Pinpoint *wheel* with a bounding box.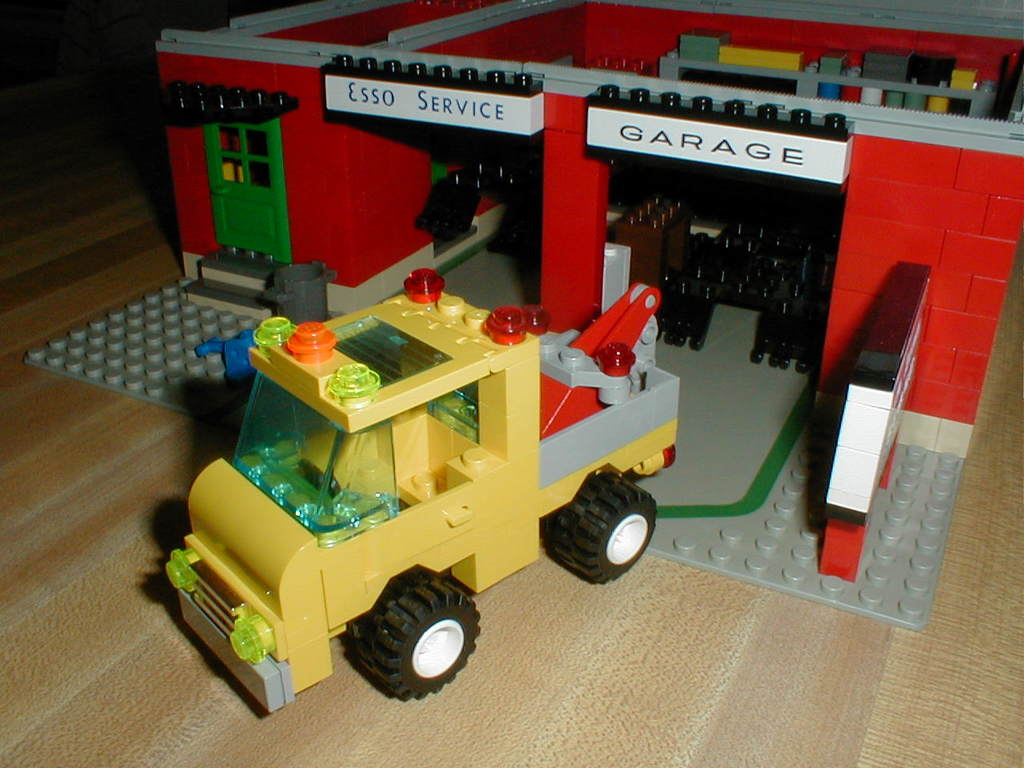
348, 578, 474, 698.
